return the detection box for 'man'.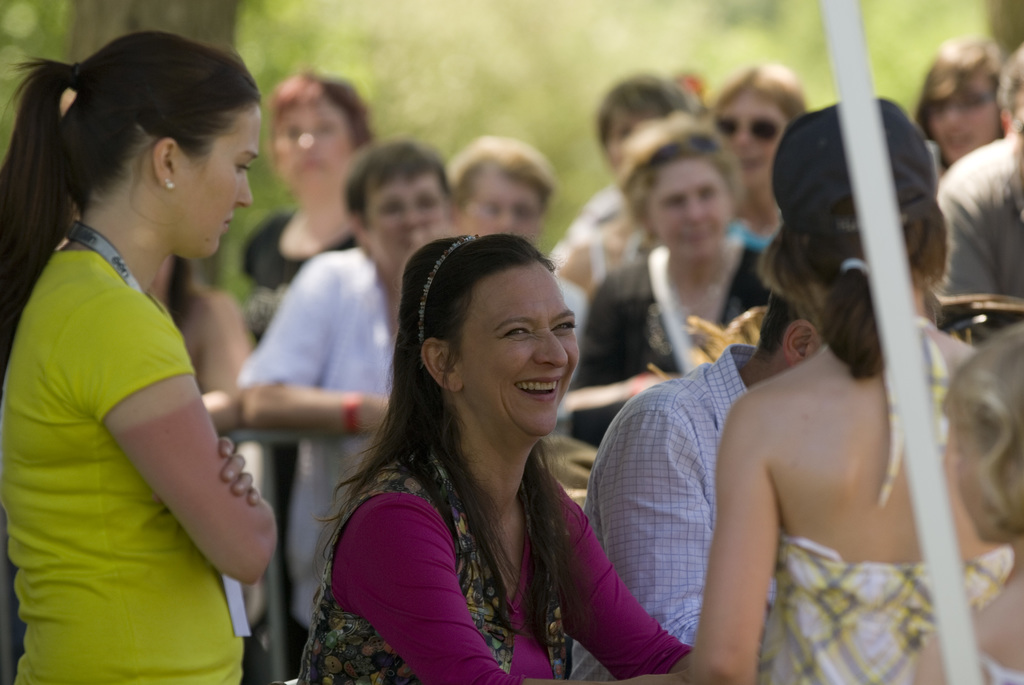
detection(566, 278, 829, 684).
